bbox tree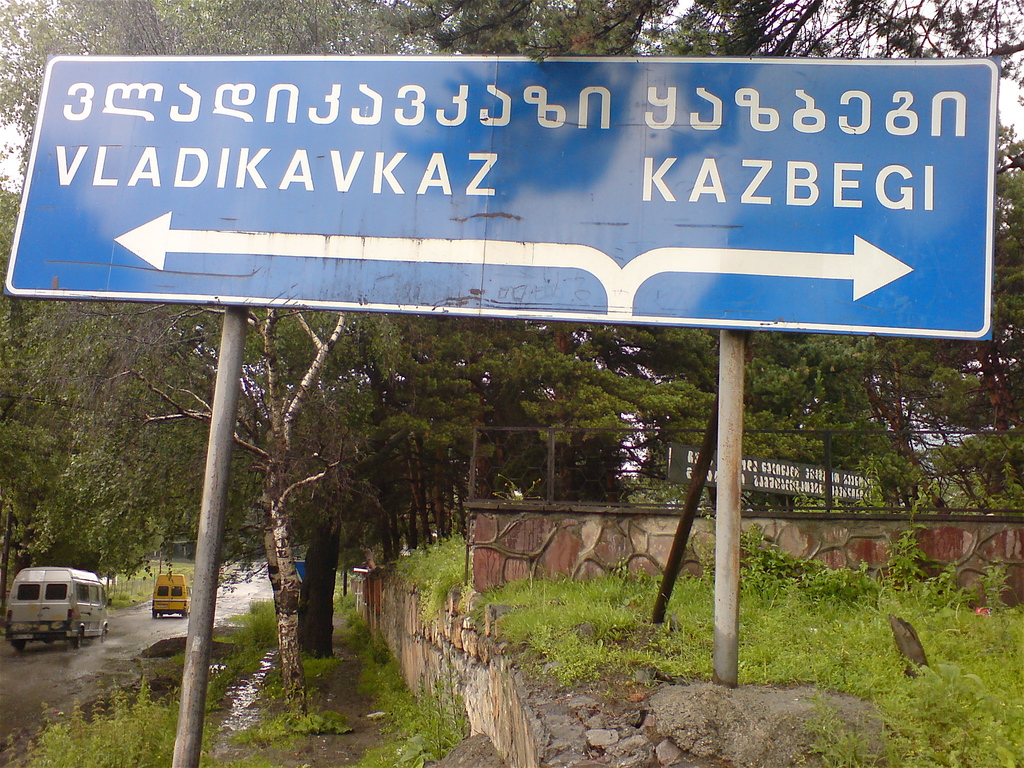
108 307 372 656
